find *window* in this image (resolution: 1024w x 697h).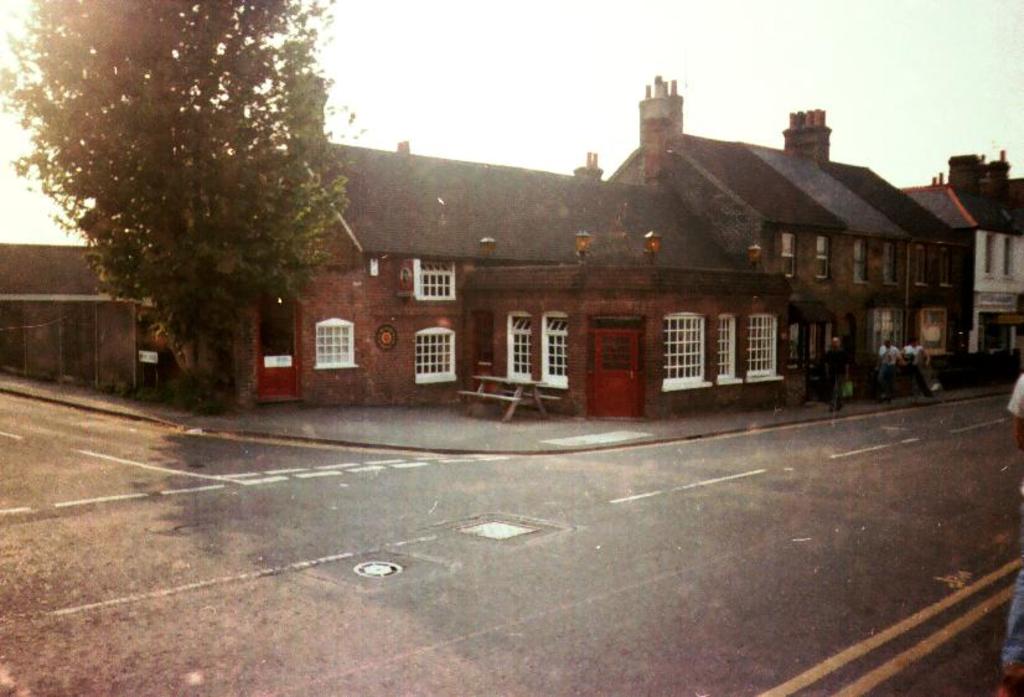
bbox=[783, 232, 793, 275].
